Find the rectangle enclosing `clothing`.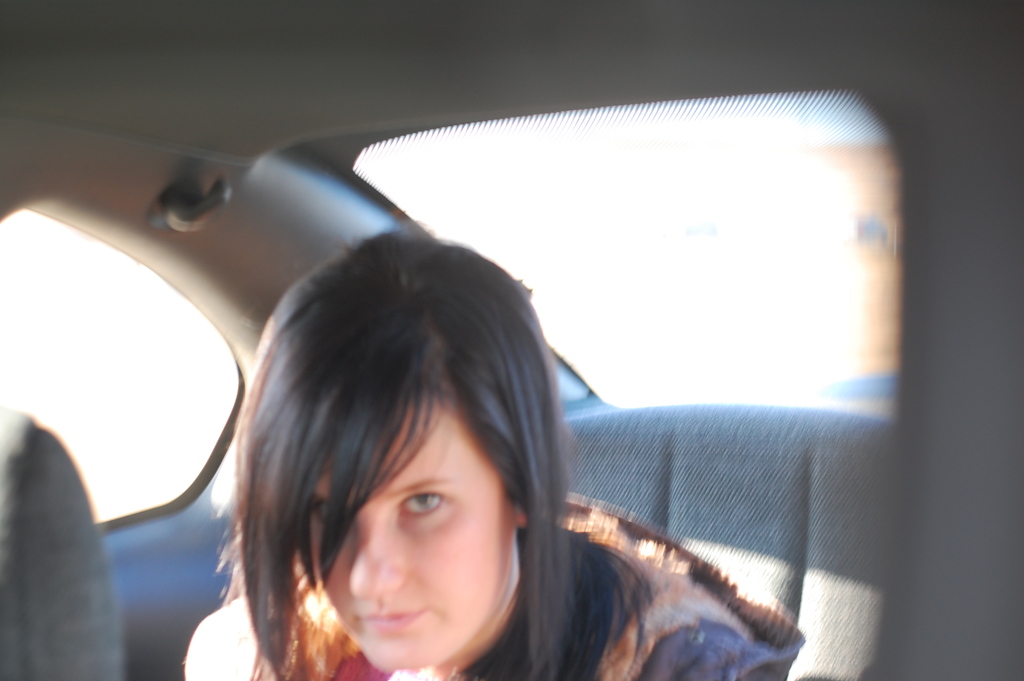
(186, 507, 804, 680).
